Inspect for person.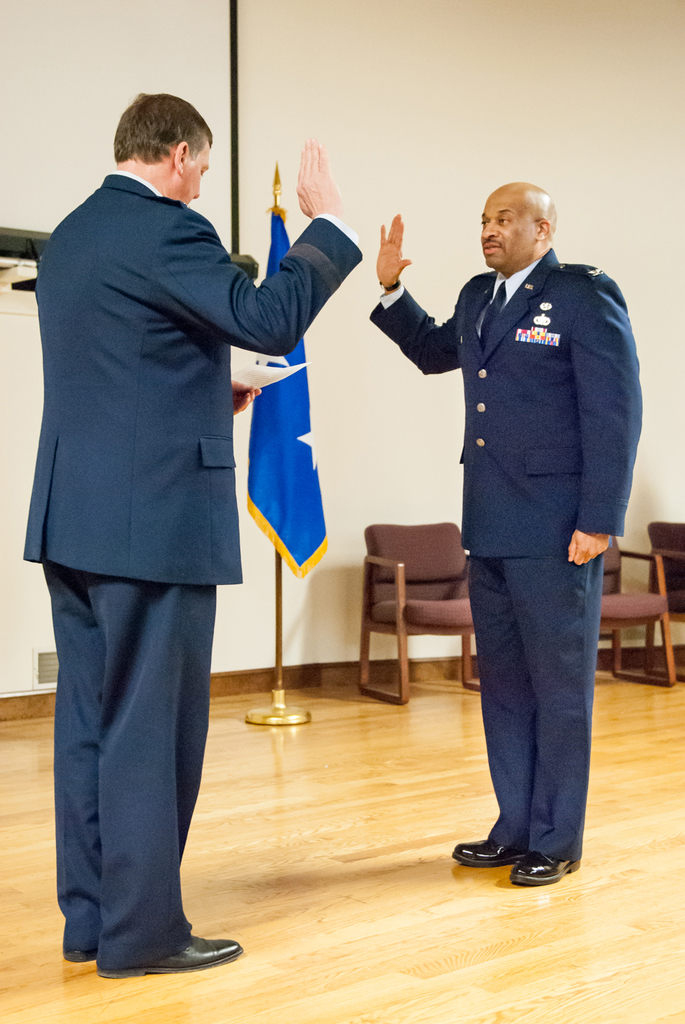
Inspection: [x1=368, y1=181, x2=645, y2=887].
